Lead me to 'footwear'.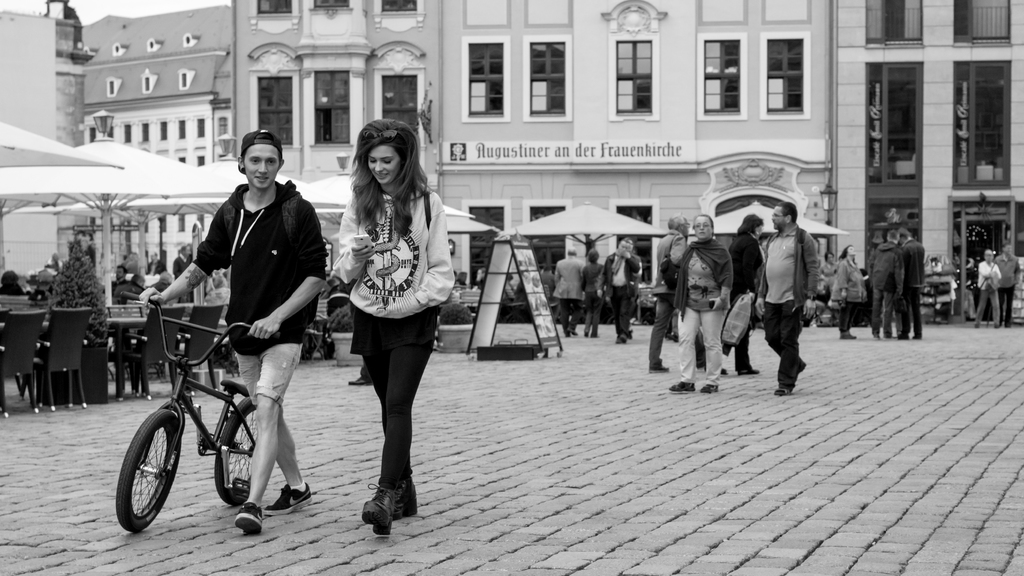
Lead to (590, 331, 601, 339).
